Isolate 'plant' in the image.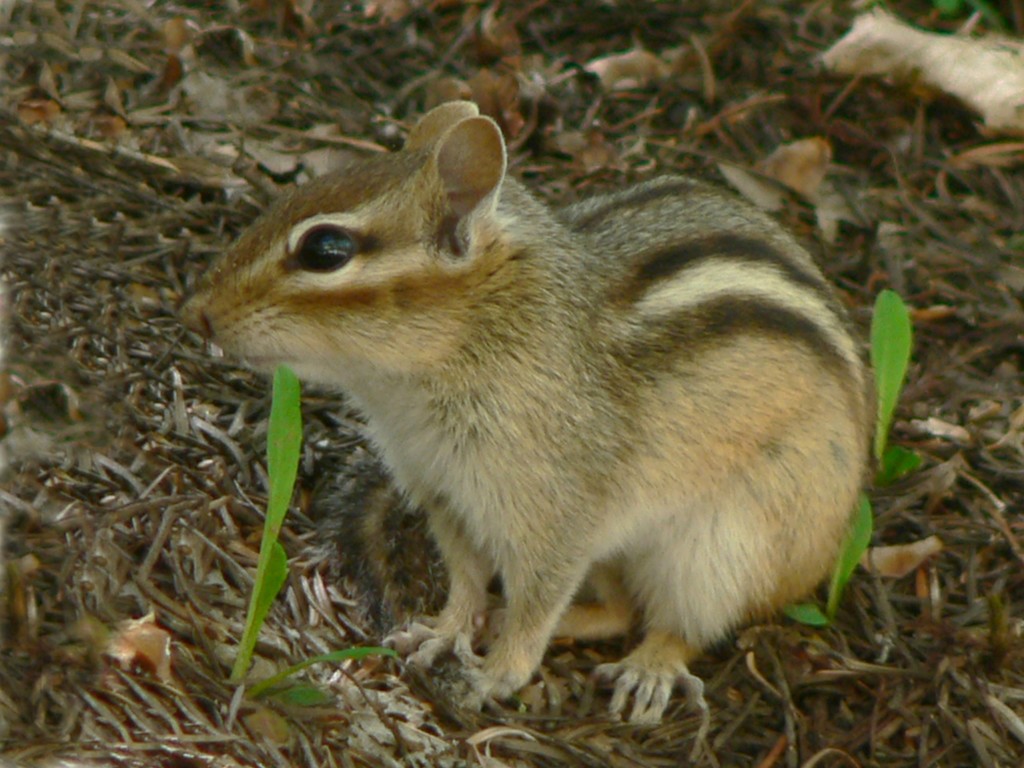
Isolated region: <bbox>839, 0, 1020, 60</bbox>.
